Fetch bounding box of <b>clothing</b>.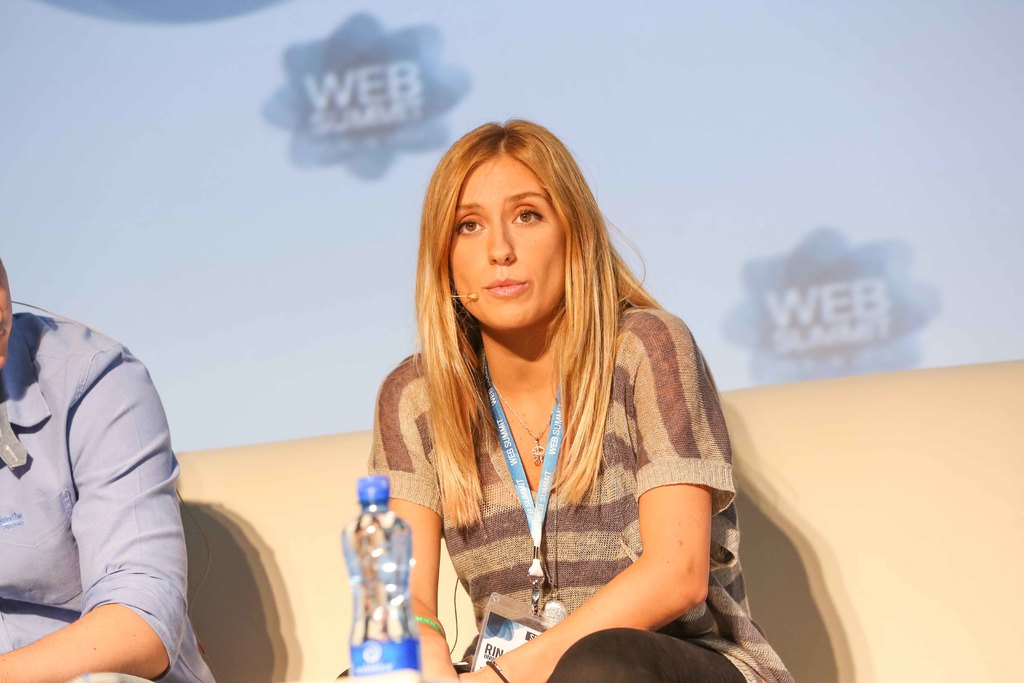
Bbox: [left=3, top=277, right=208, bottom=665].
